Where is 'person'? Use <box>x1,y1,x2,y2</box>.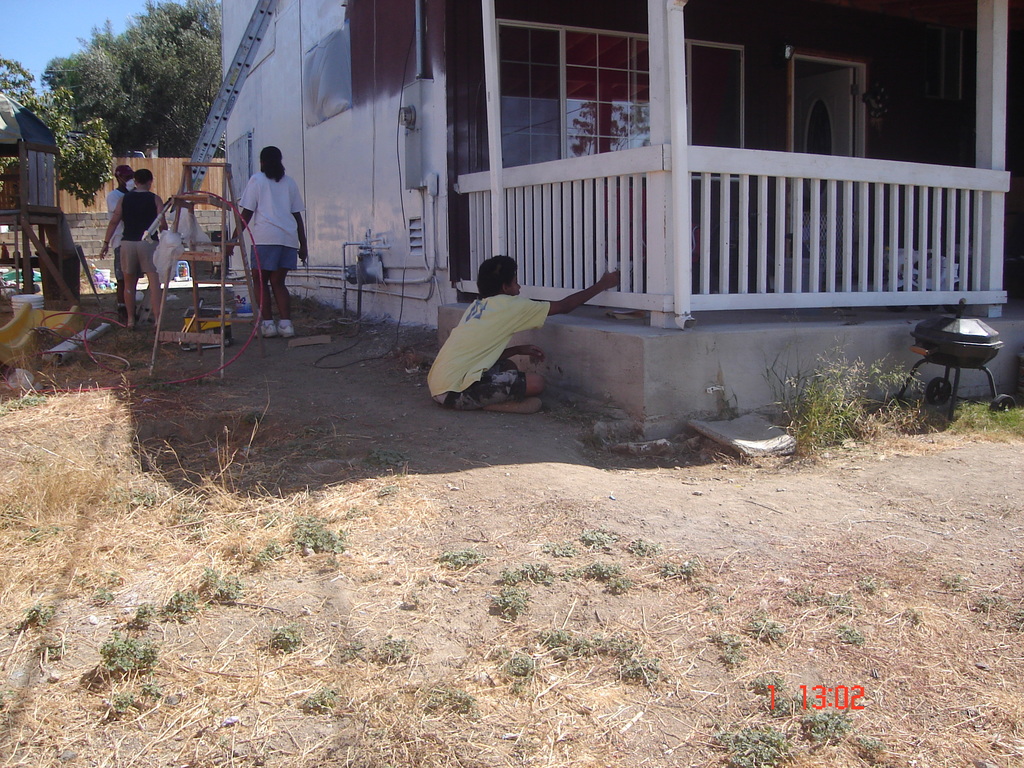
<box>426,250,634,417</box>.
